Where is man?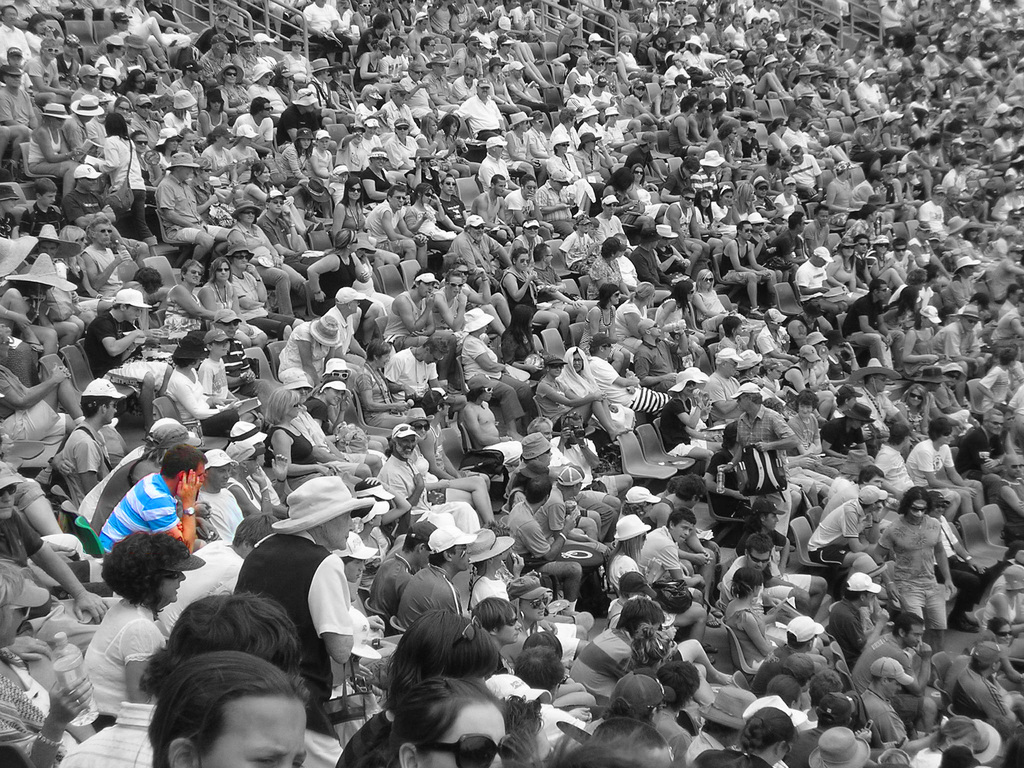
923:308:992:417.
